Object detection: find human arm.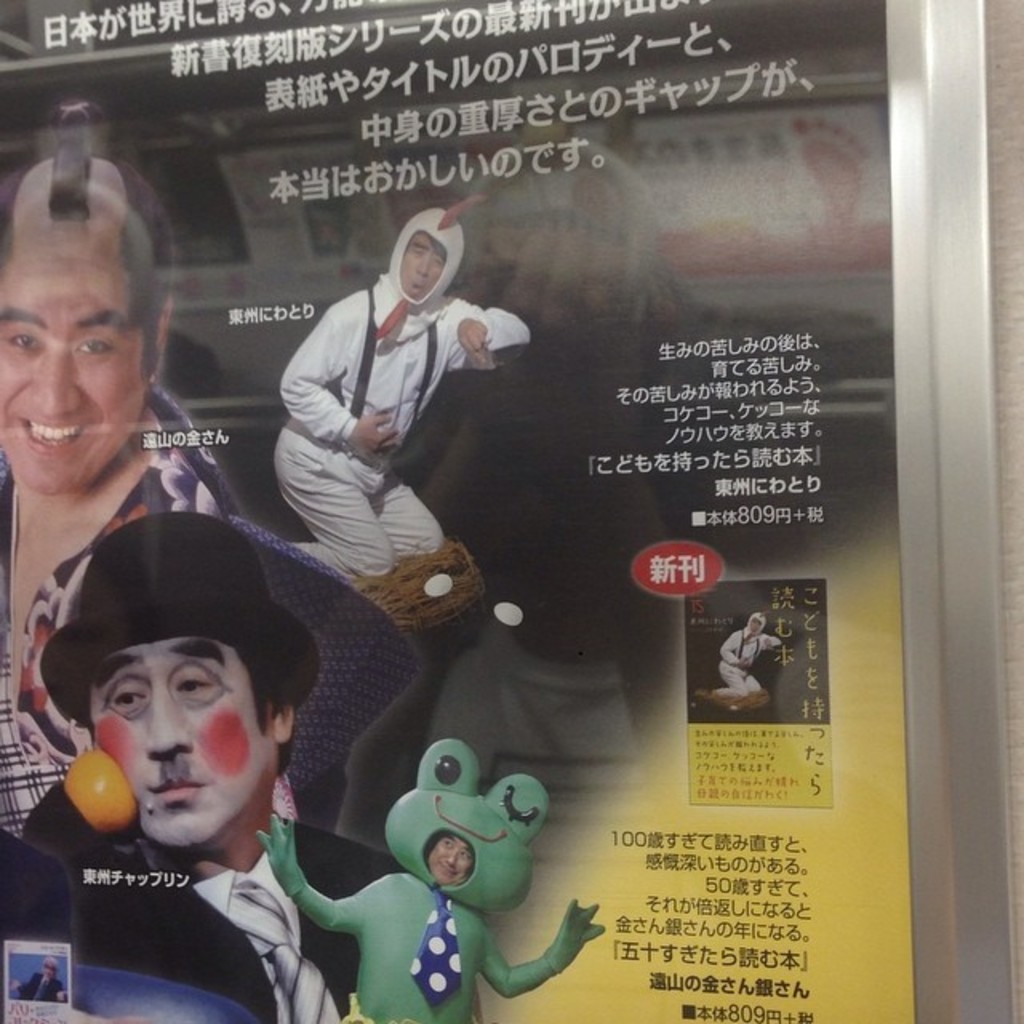
crop(272, 306, 400, 458).
